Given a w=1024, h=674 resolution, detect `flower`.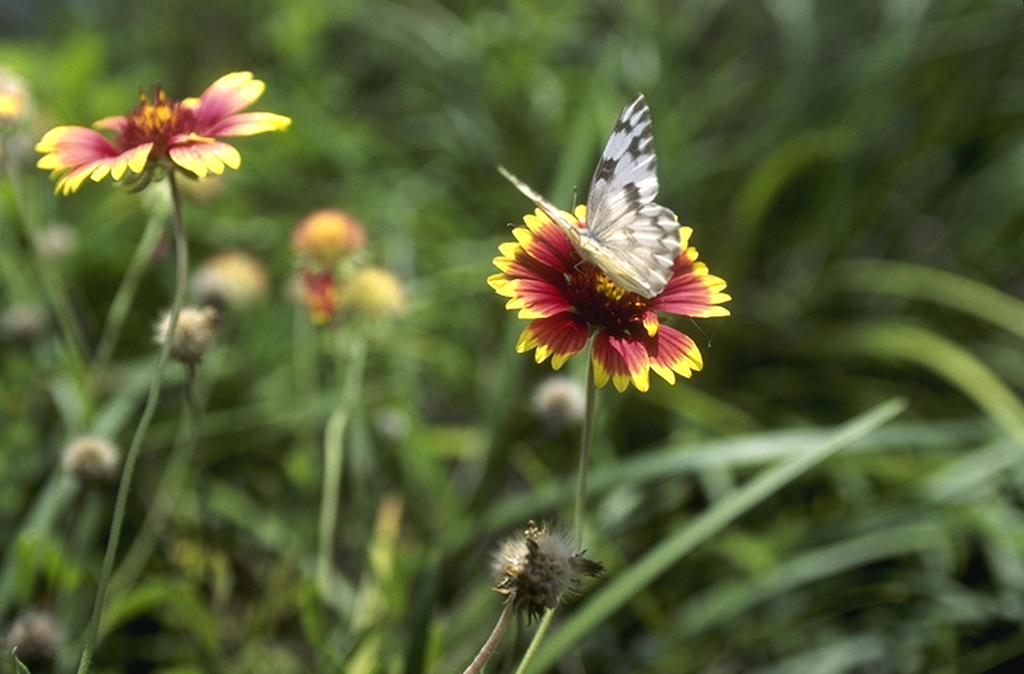
[left=29, top=65, right=280, bottom=188].
